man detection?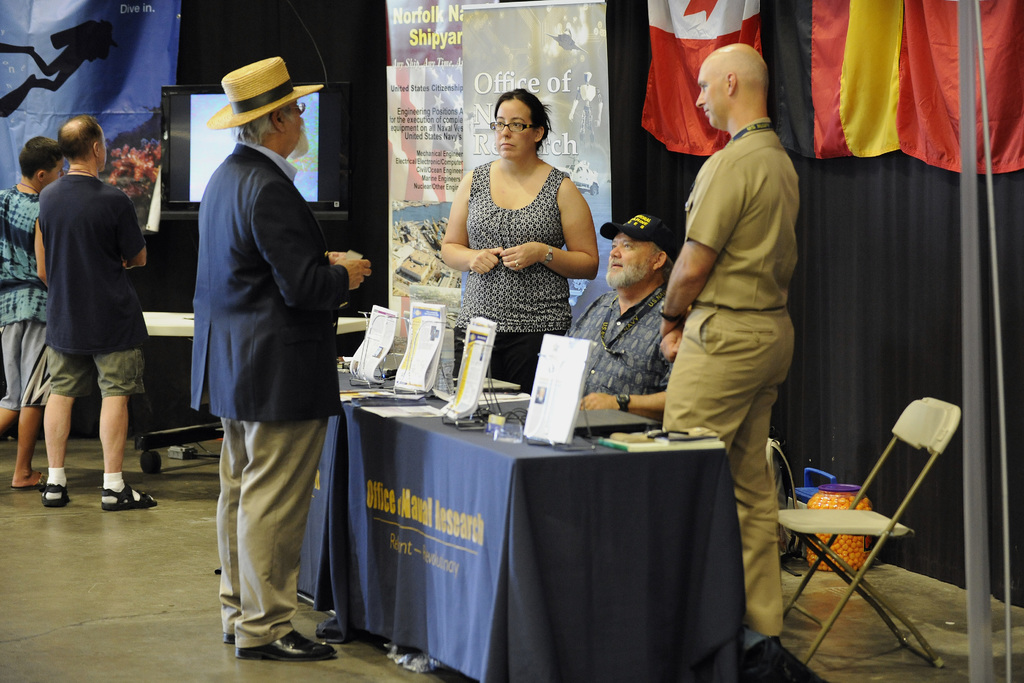
box=[657, 45, 801, 682]
